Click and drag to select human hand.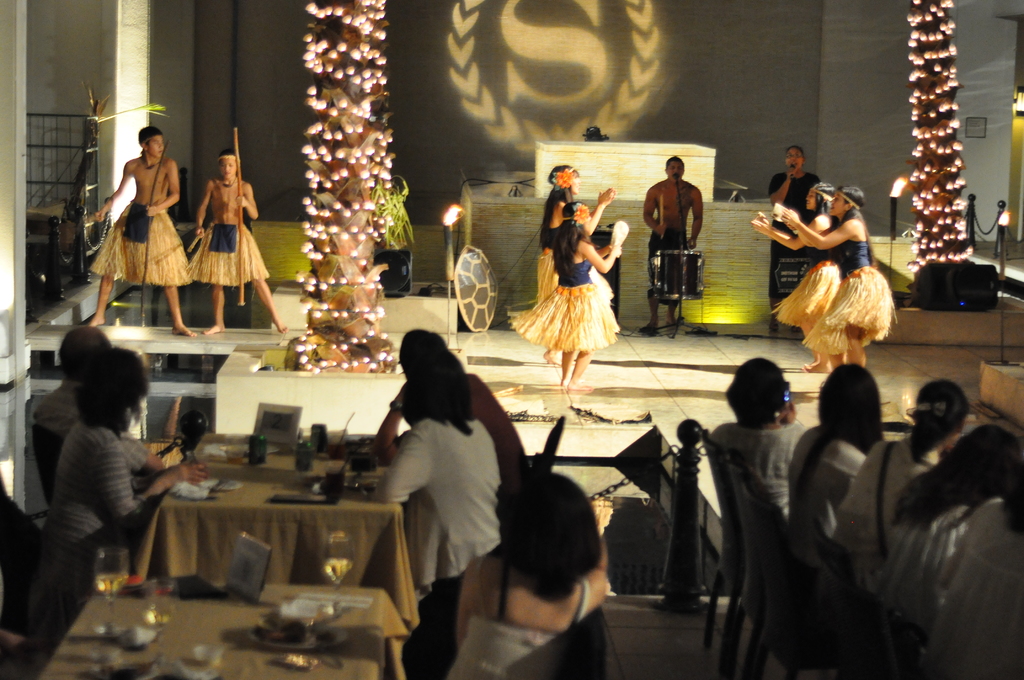
Selection: 195, 223, 206, 238.
